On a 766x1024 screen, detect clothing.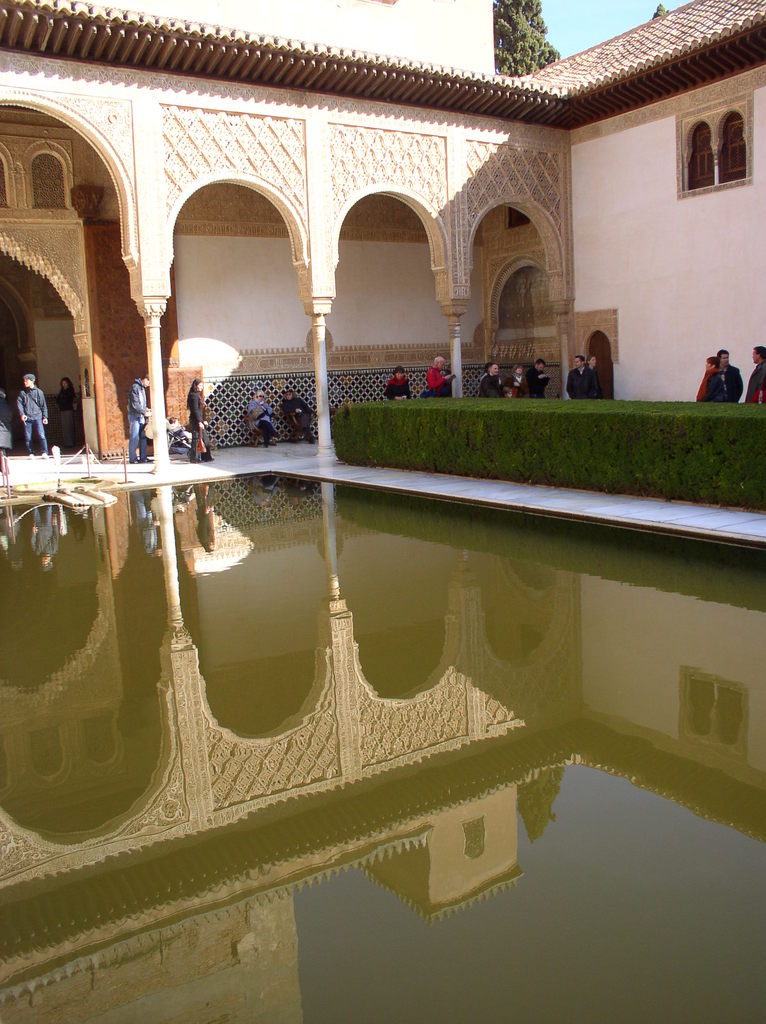
bbox=[502, 378, 532, 400].
